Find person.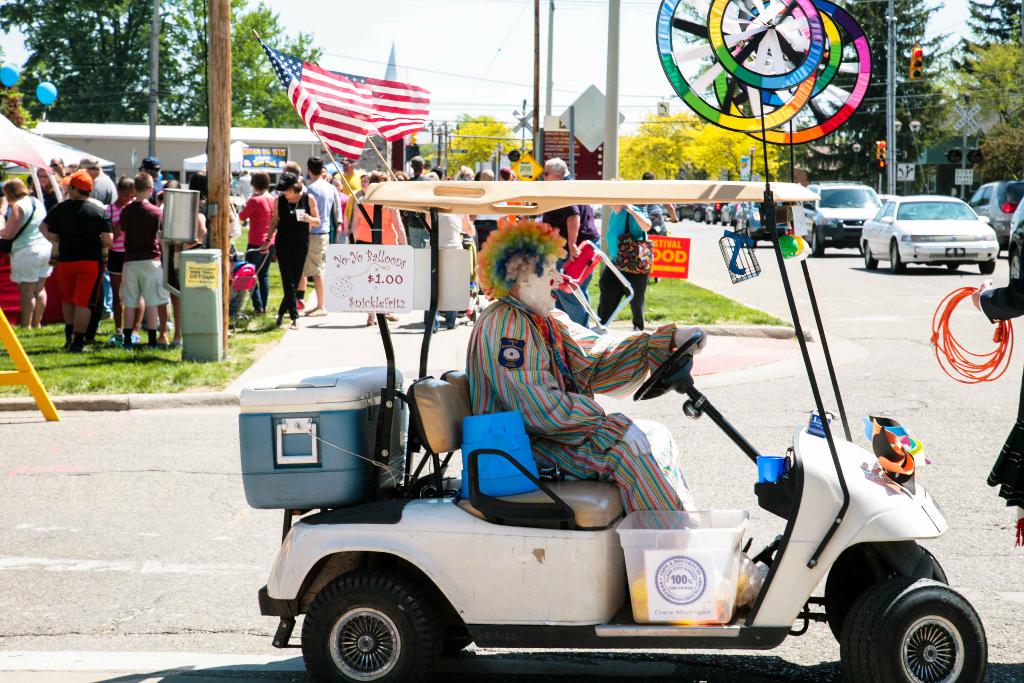
{"x1": 114, "y1": 175, "x2": 161, "y2": 350}.
